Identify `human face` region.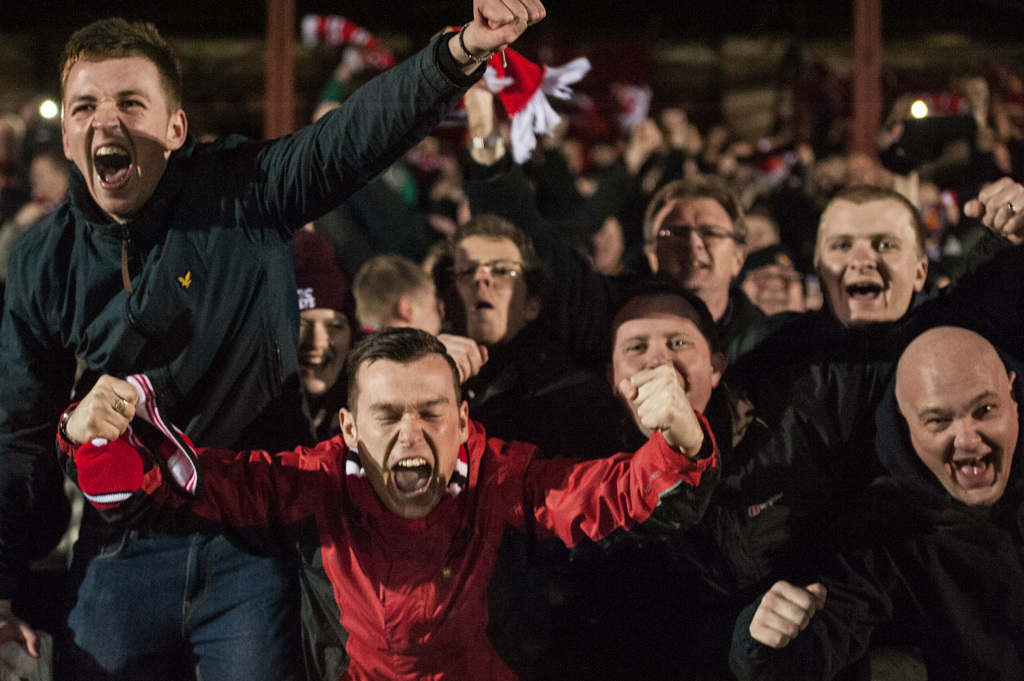
Region: (x1=616, y1=294, x2=712, y2=423).
